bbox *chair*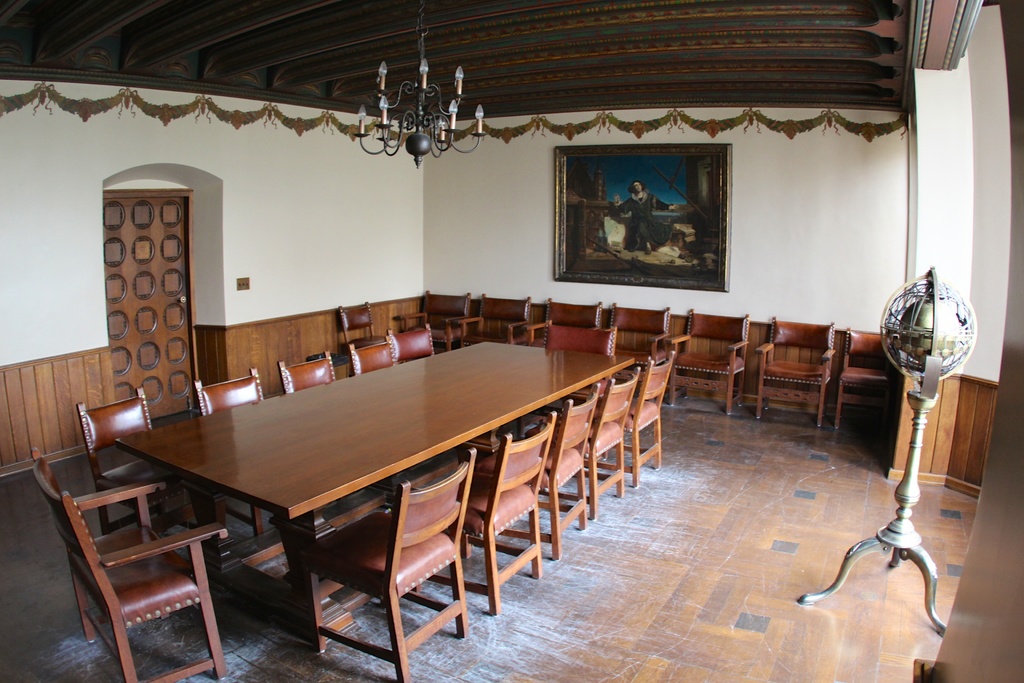
crop(405, 292, 465, 347)
